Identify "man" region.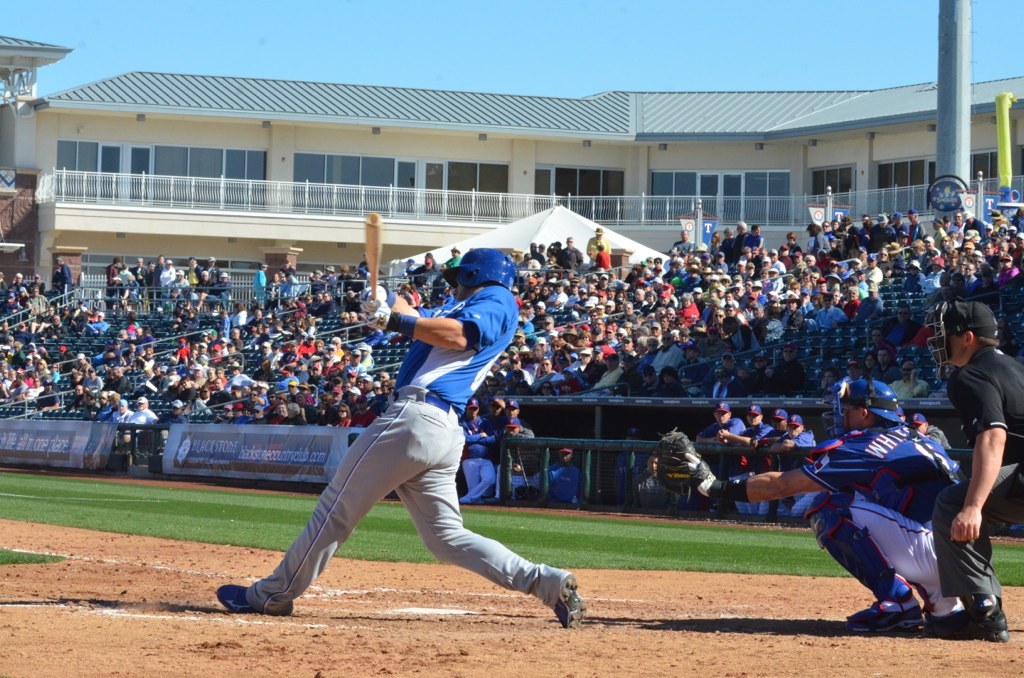
Region: (501, 359, 525, 386).
